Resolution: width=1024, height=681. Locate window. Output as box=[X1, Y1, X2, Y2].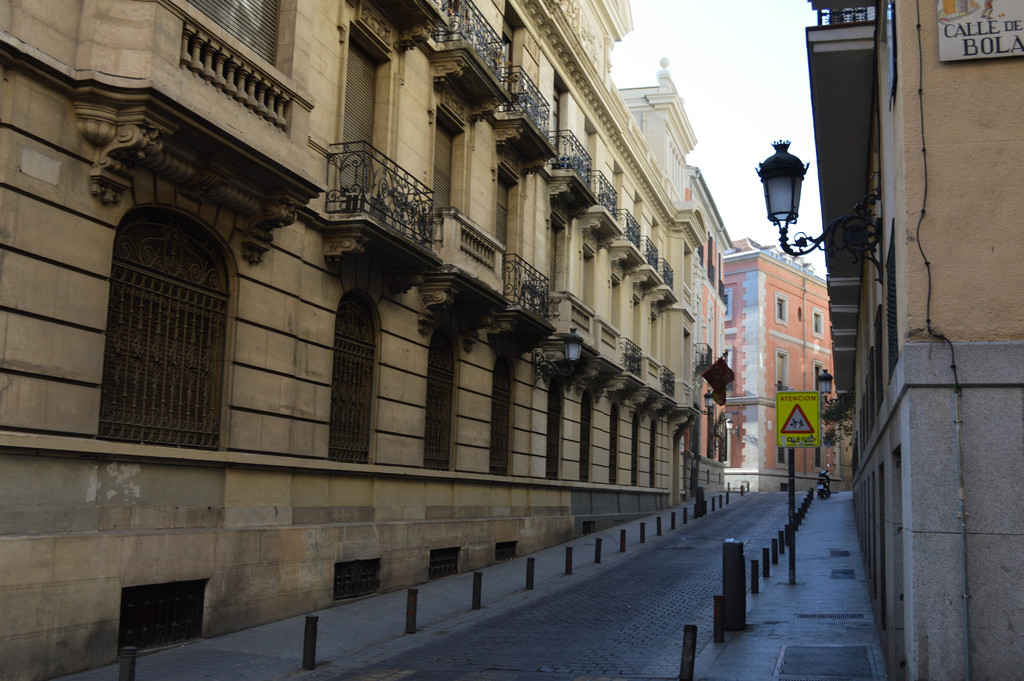
box=[323, 283, 388, 470].
